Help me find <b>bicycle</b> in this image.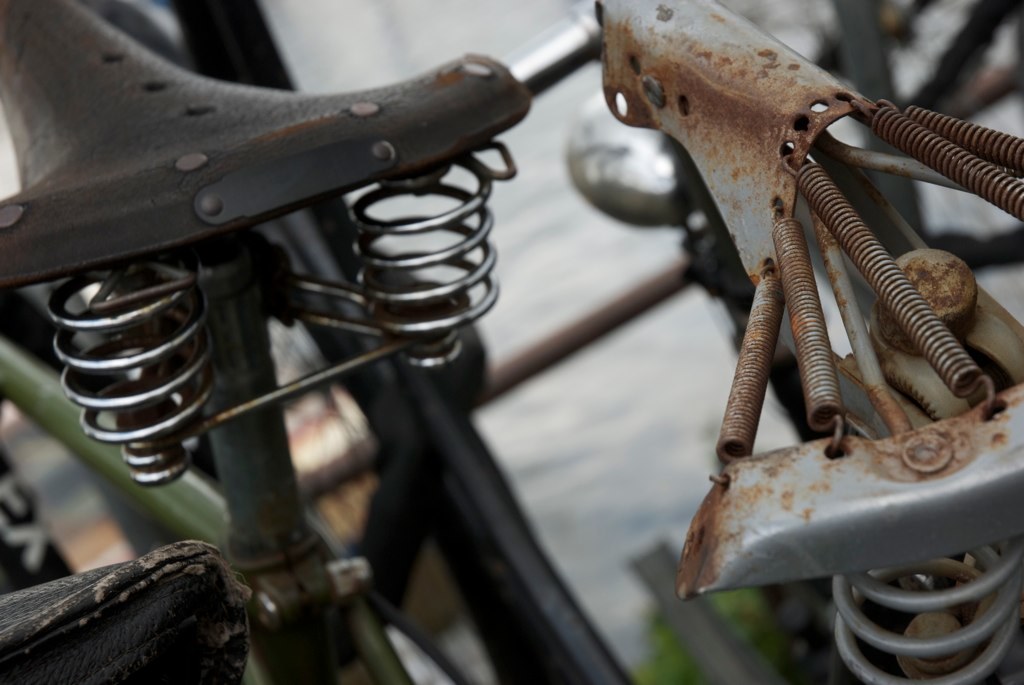
Found it: [left=91, top=0, right=1023, bottom=684].
